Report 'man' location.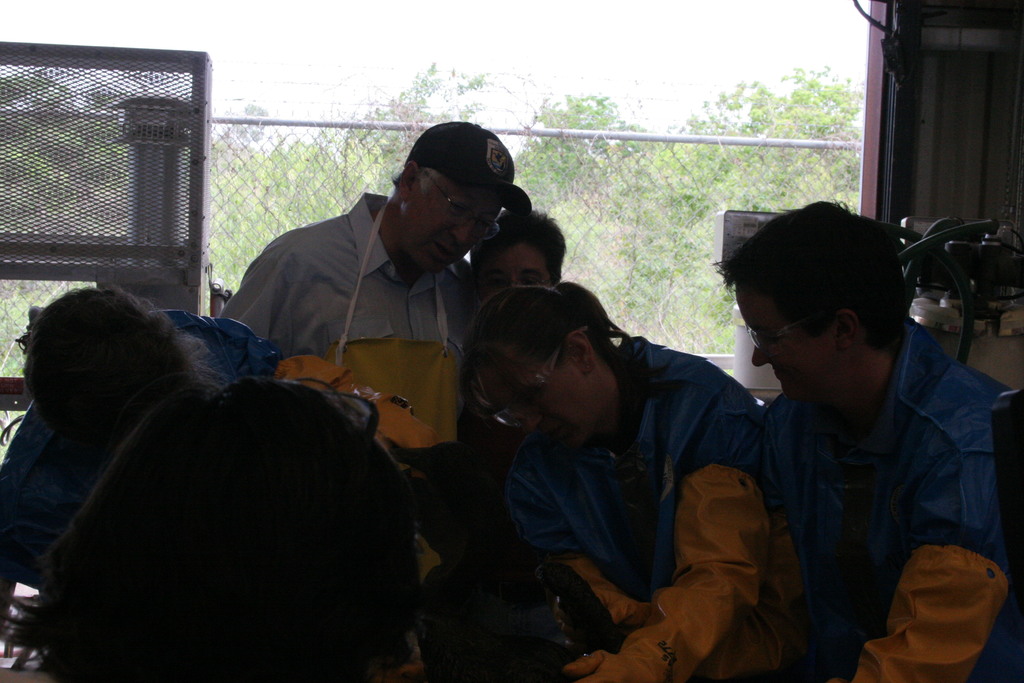
Report: [x1=217, y1=117, x2=536, y2=448].
